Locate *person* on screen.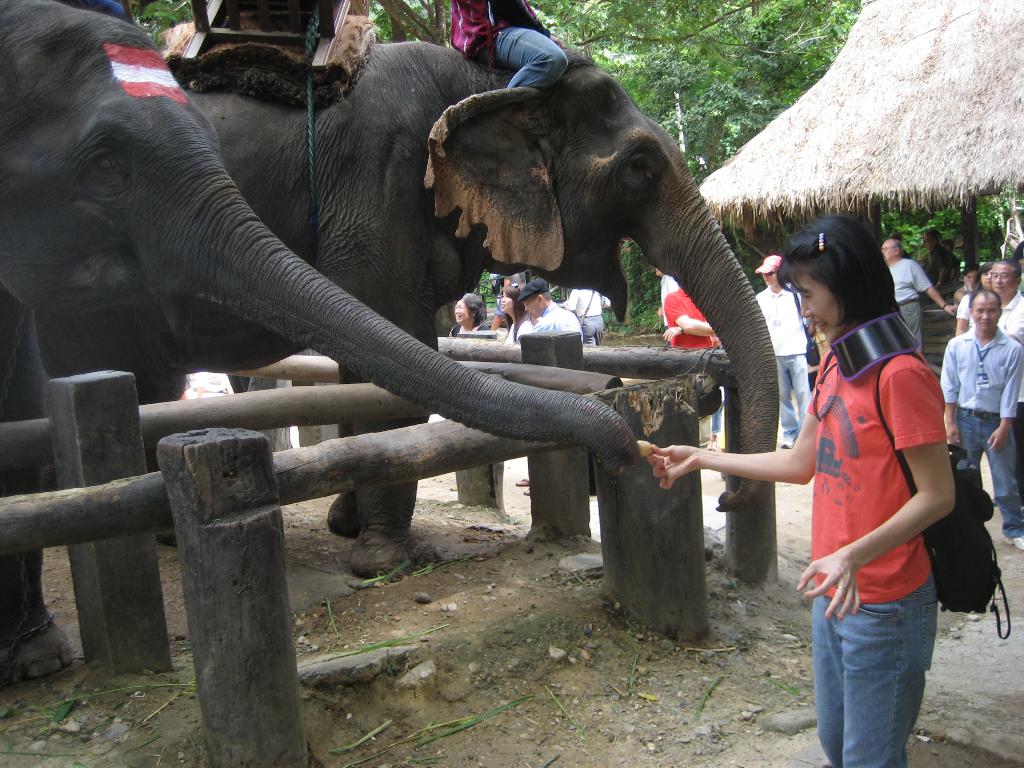
On screen at [x1=452, y1=295, x2=493, y2=333].
